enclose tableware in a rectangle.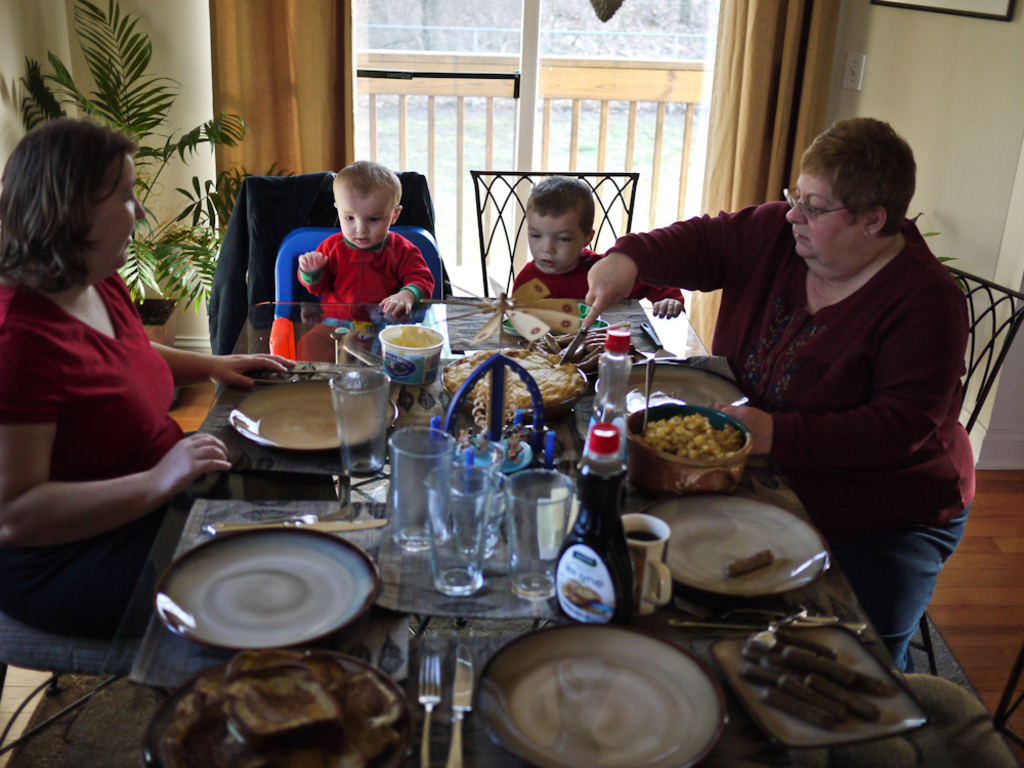
bbox=[142, 644, 407, 767].
